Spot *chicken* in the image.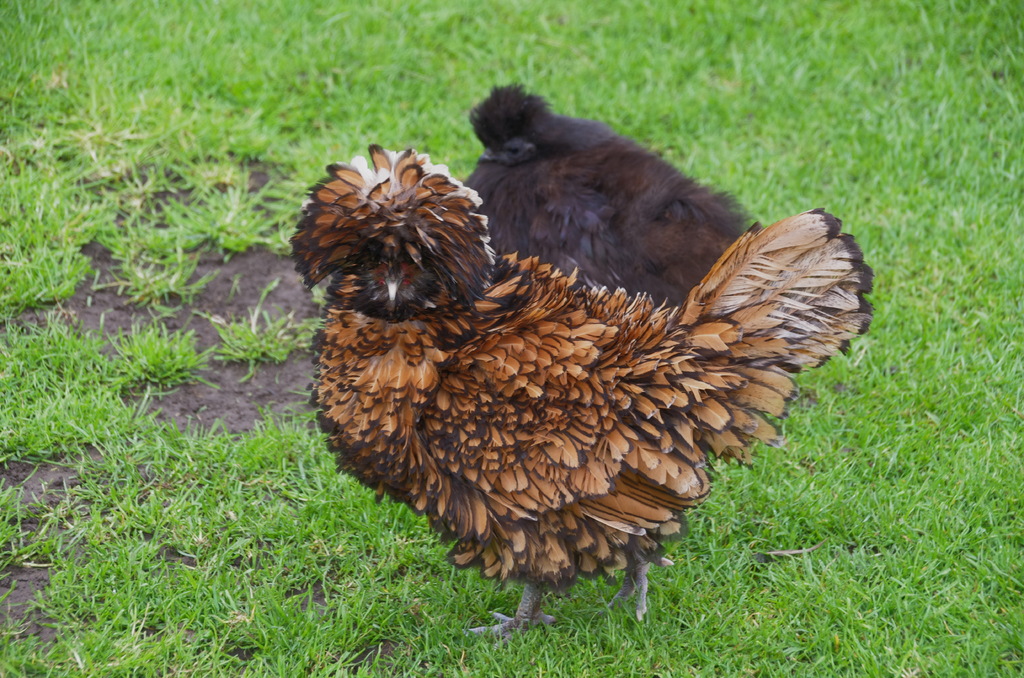
*chicken* found at l=465, t=78, r=764, b=313.
